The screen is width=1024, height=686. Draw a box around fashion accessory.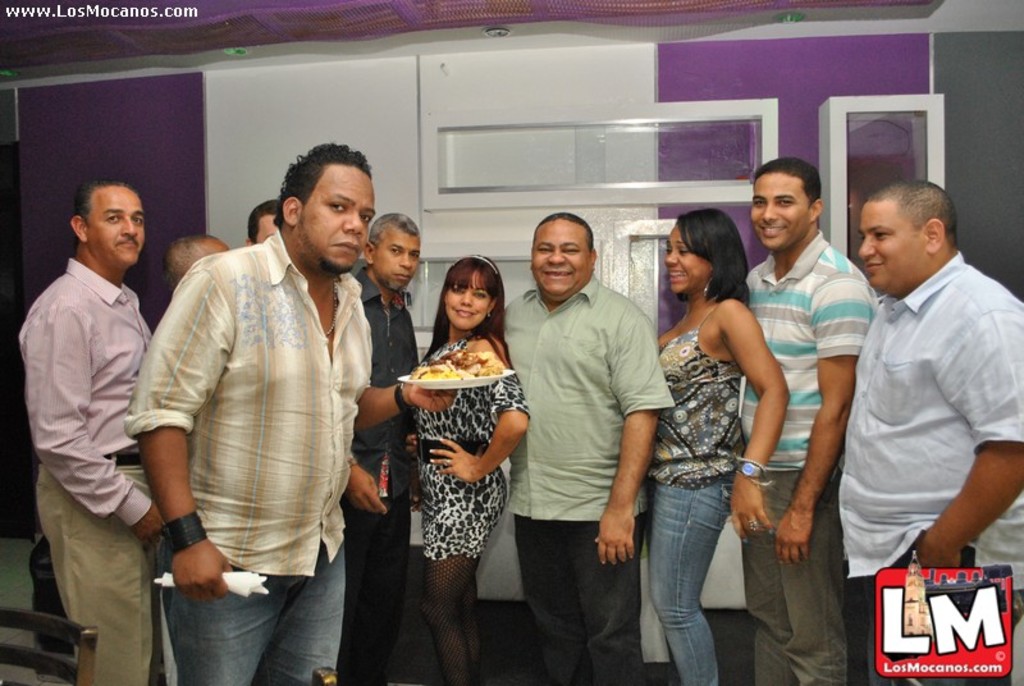
99, 451, 151, 470.
